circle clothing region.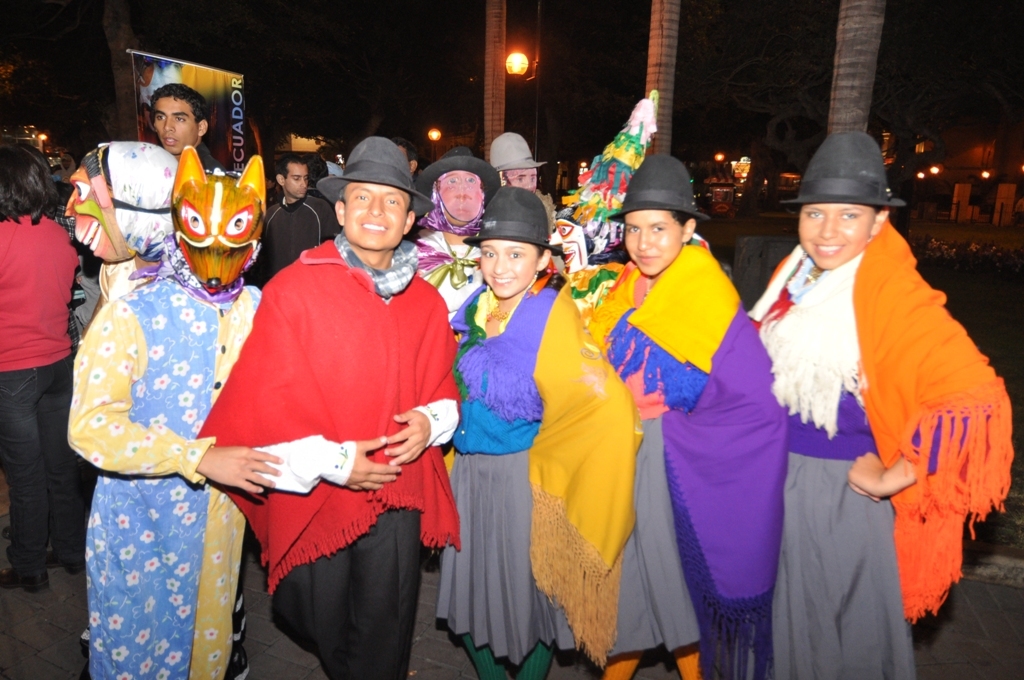
Region: <bbox>205, 211, 447, 633</bbox>.
